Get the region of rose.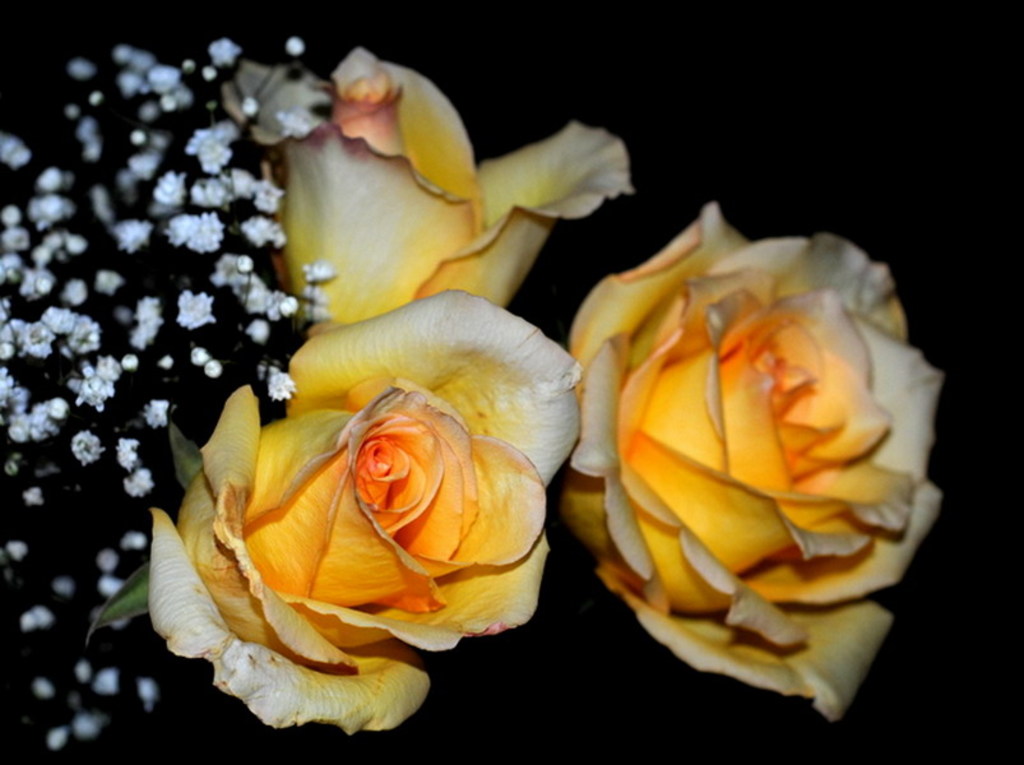
<box>255,46,640,338</box>.
